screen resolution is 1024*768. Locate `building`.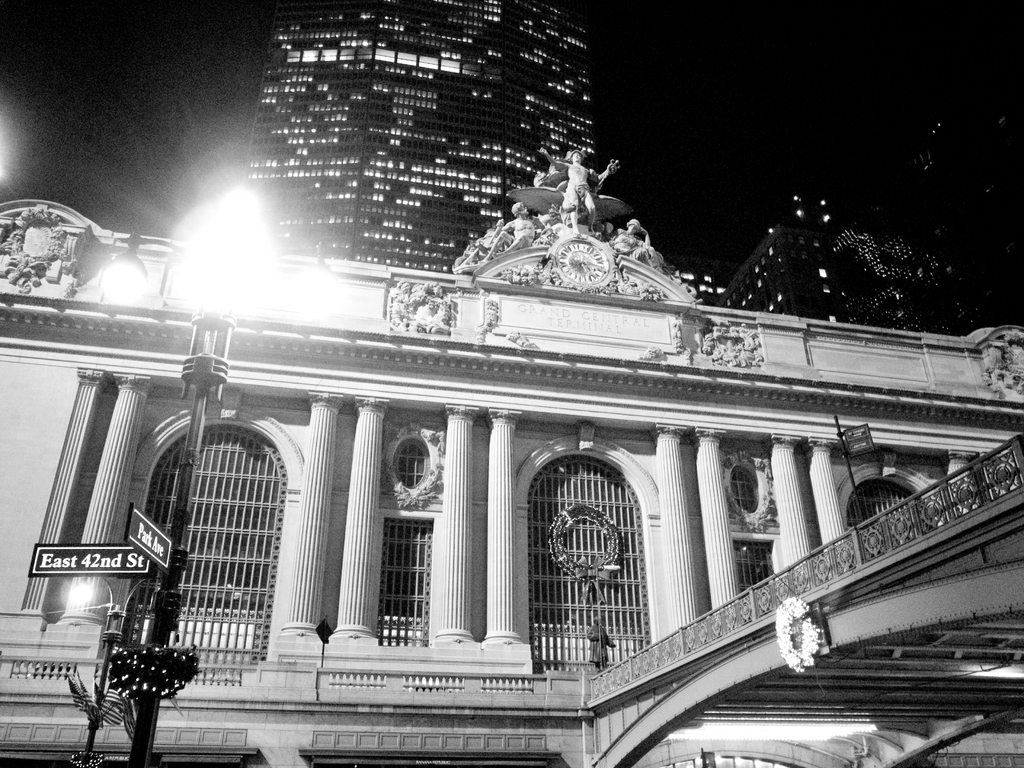
x1=722, y1=179, x2=986, y2=337.
